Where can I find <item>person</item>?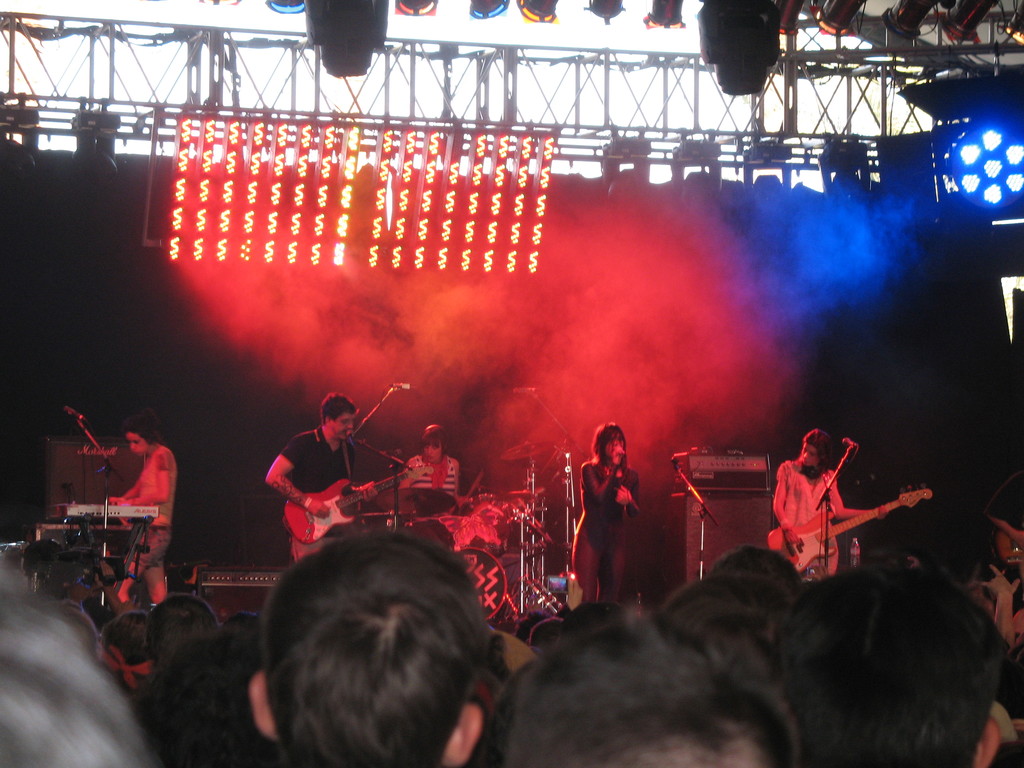
You can find it at [526,612,564,651].
